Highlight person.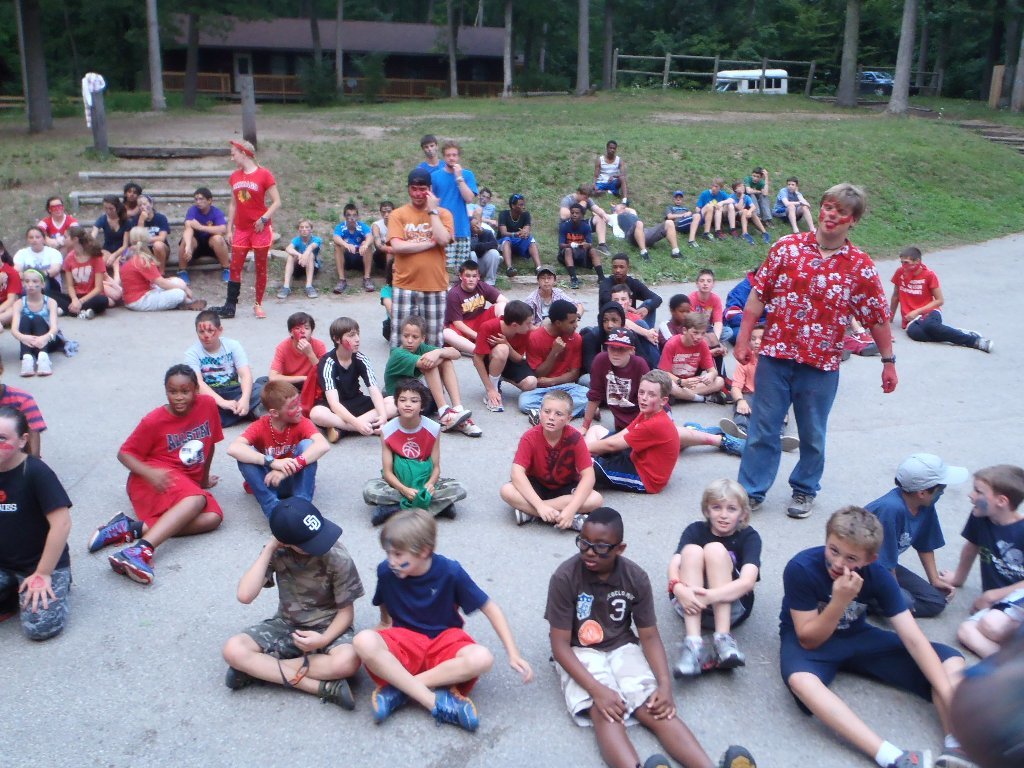
Highlighted region: [x1=658, y1=314, x2=725, y2=411].
